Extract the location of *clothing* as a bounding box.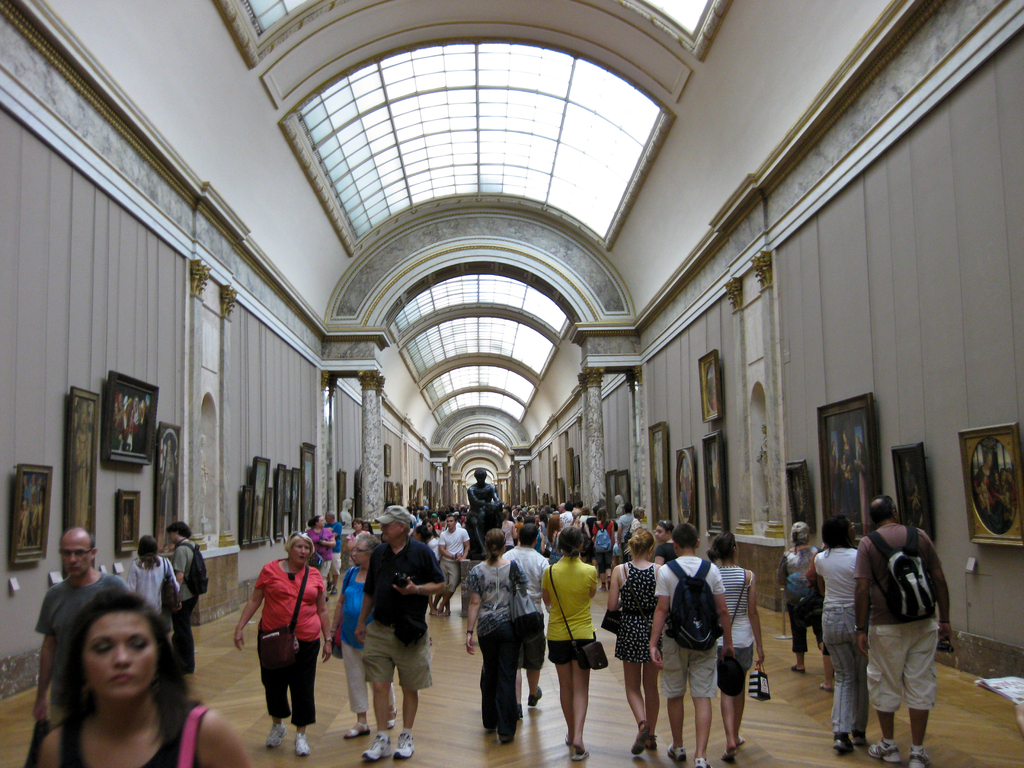
left=869, top=614, right=946, bottom=708.
